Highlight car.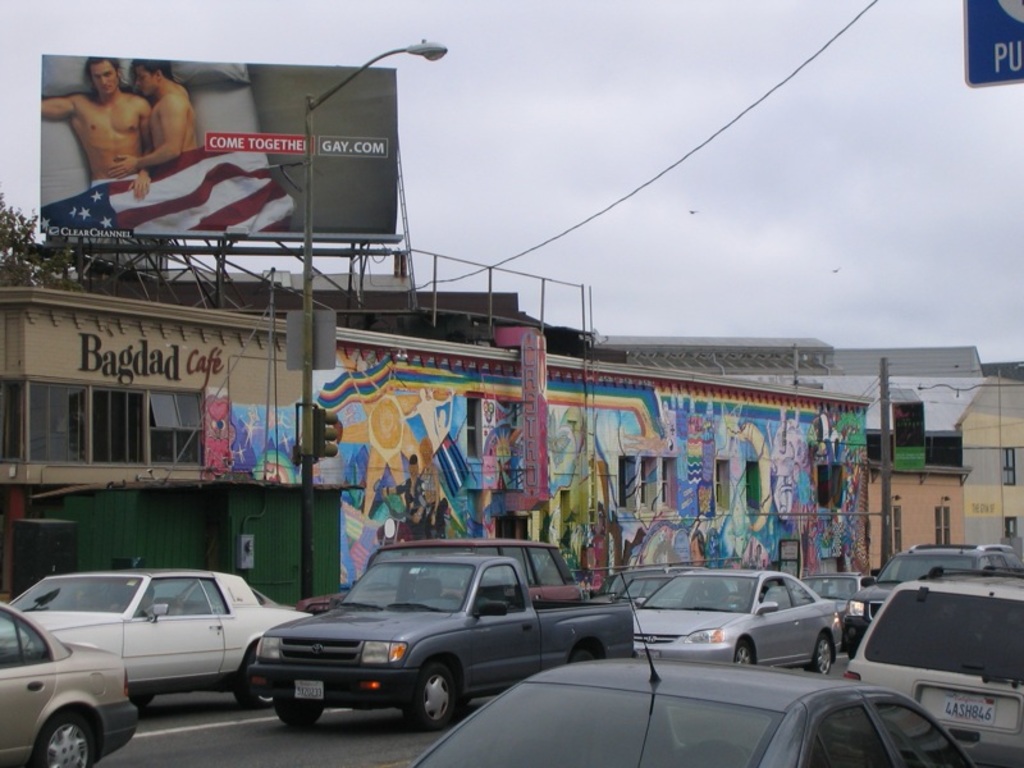
Highlighted region: Rect(0, 572, 310, 709).
